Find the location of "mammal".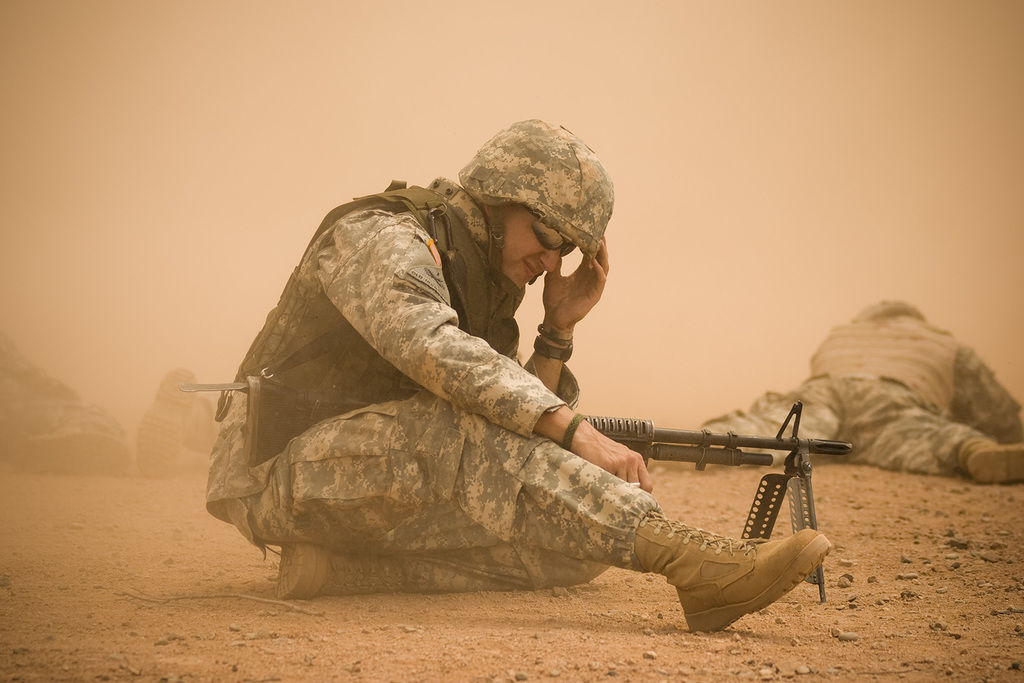
Location: bbox=(701, 305, 1023, 483).
